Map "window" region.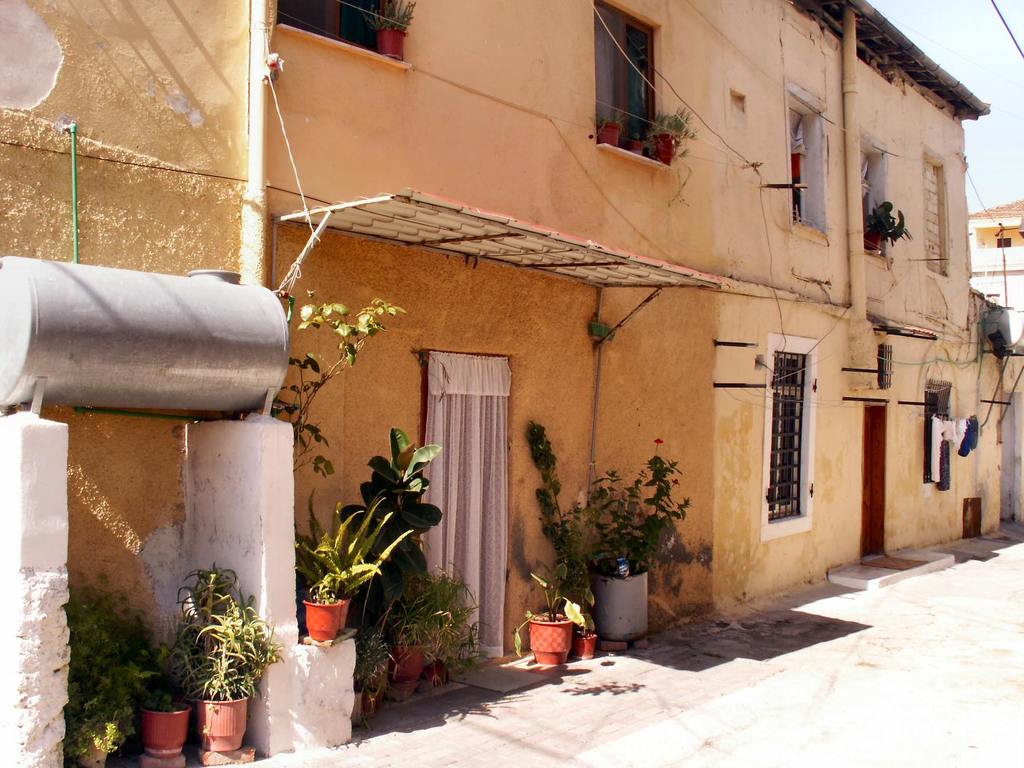
Mapped to select_region(919, 383, 951, 484).
